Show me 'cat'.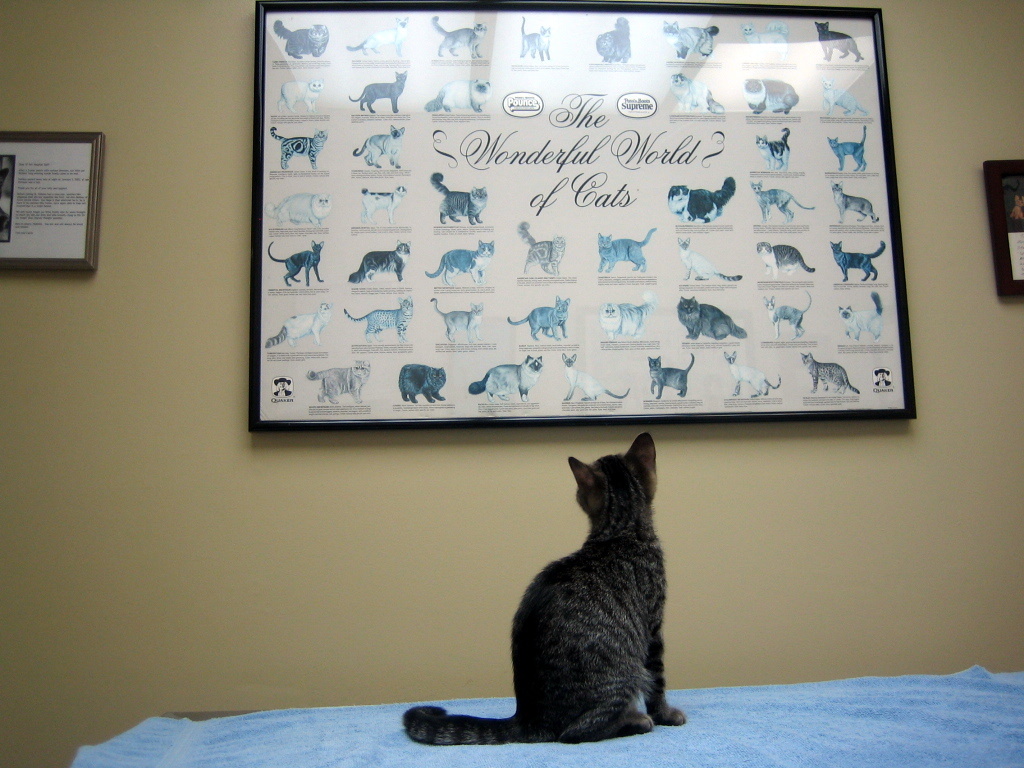
'cat' is here: 425/79/491/110.
